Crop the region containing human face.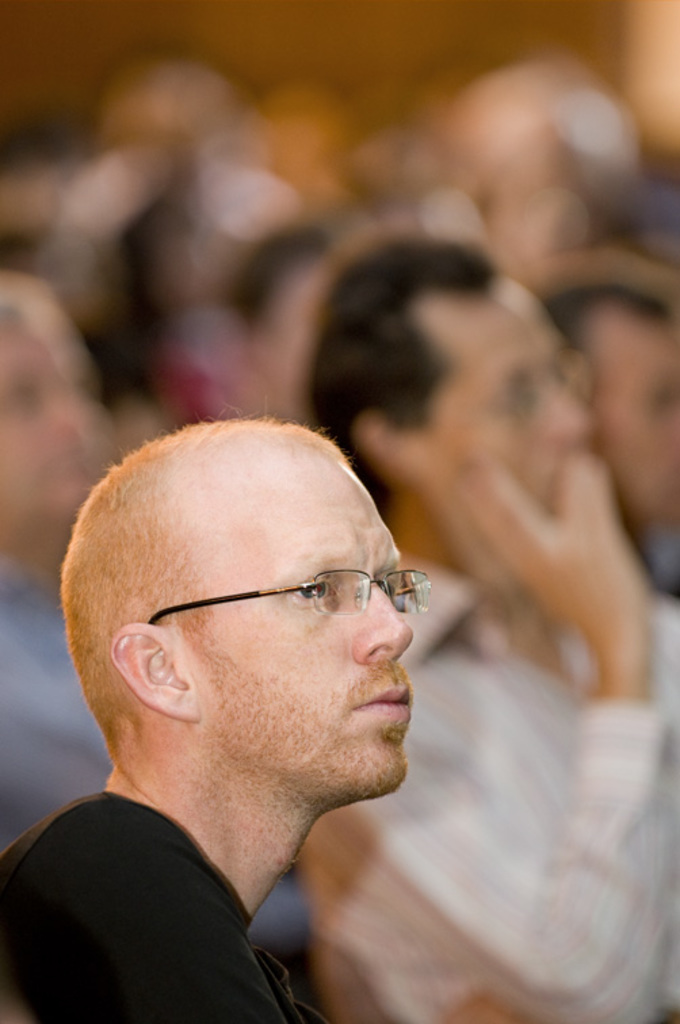
Crop region: Rect(183, 433, 413, 799).
